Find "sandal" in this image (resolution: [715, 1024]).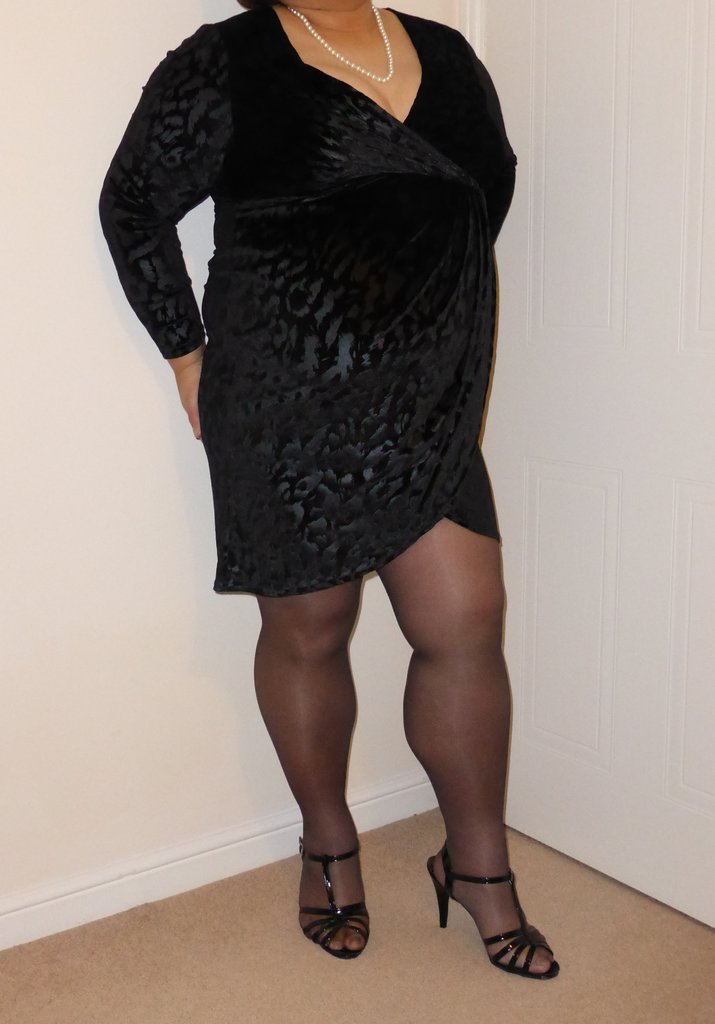
(287, 810, 389, 949).
